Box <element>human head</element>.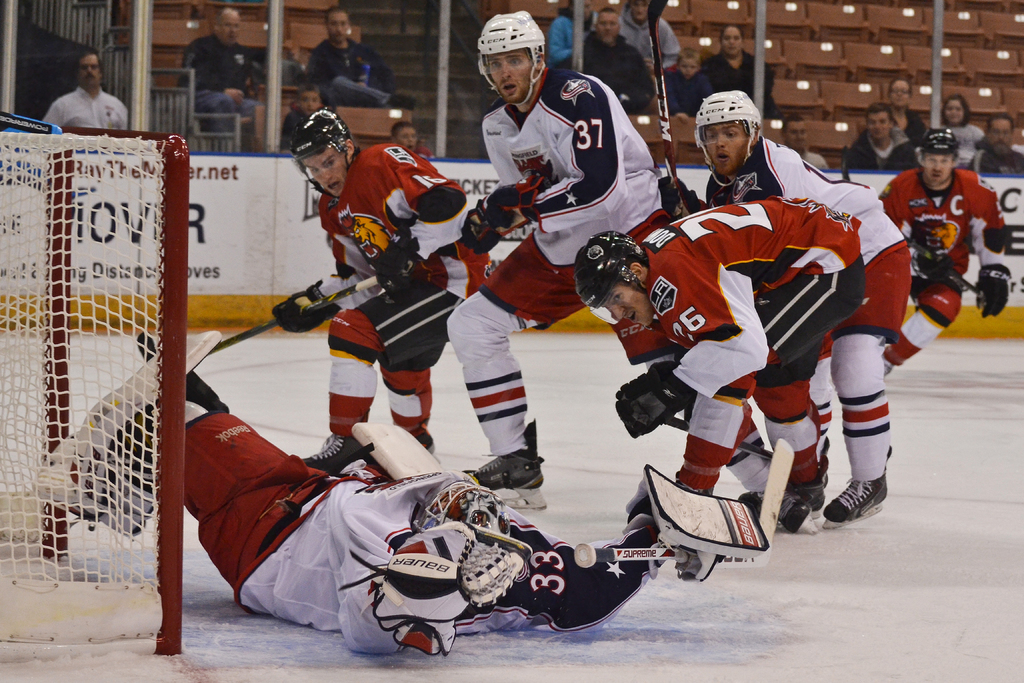
(x1=988, y1=114, x2=1012, y2=159).
